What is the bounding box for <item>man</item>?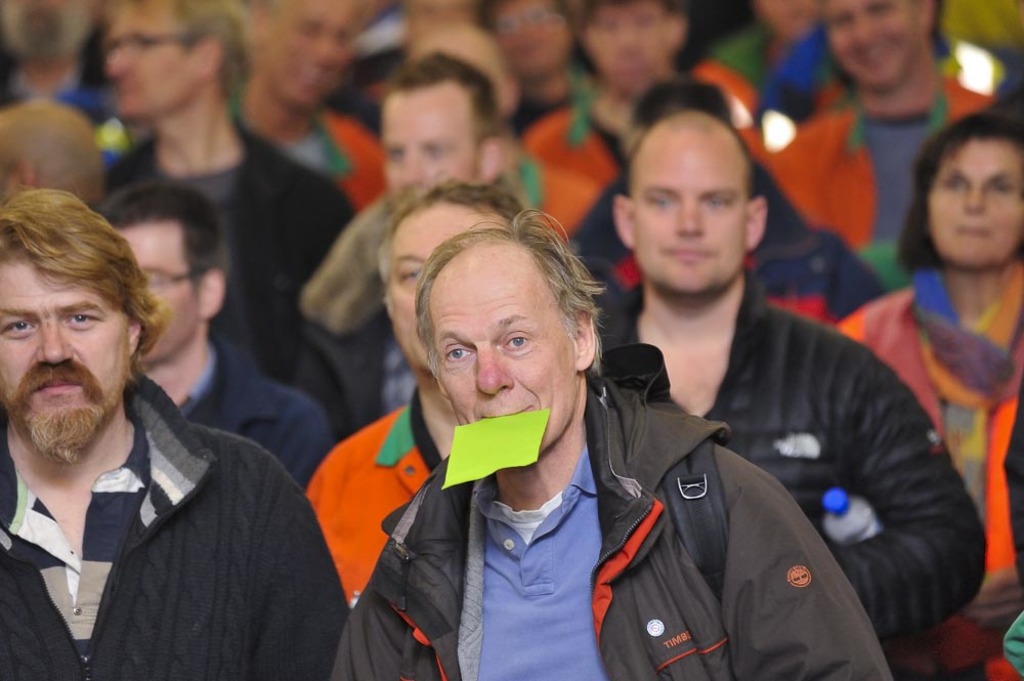
bbox=[98, 0, 337, 373].
